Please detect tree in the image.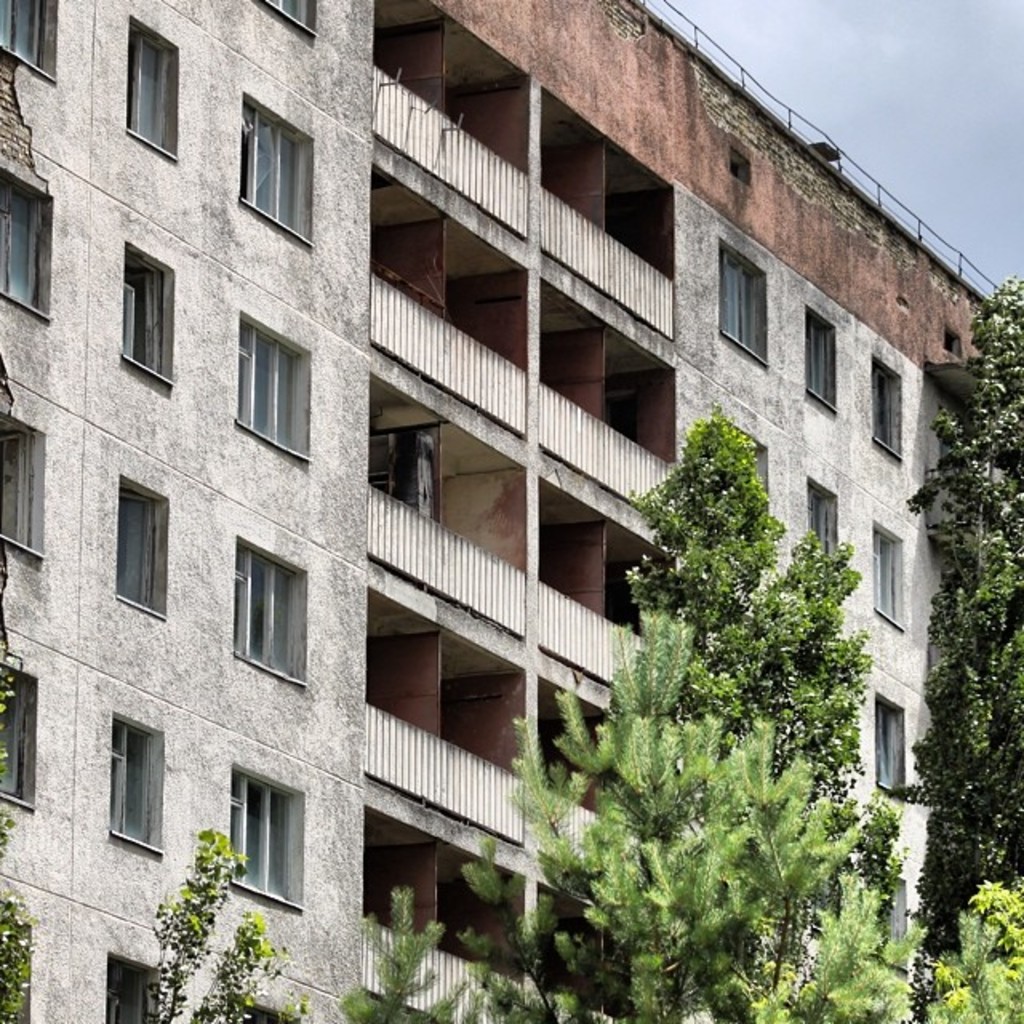
[912, 264, 1022, 1019].
